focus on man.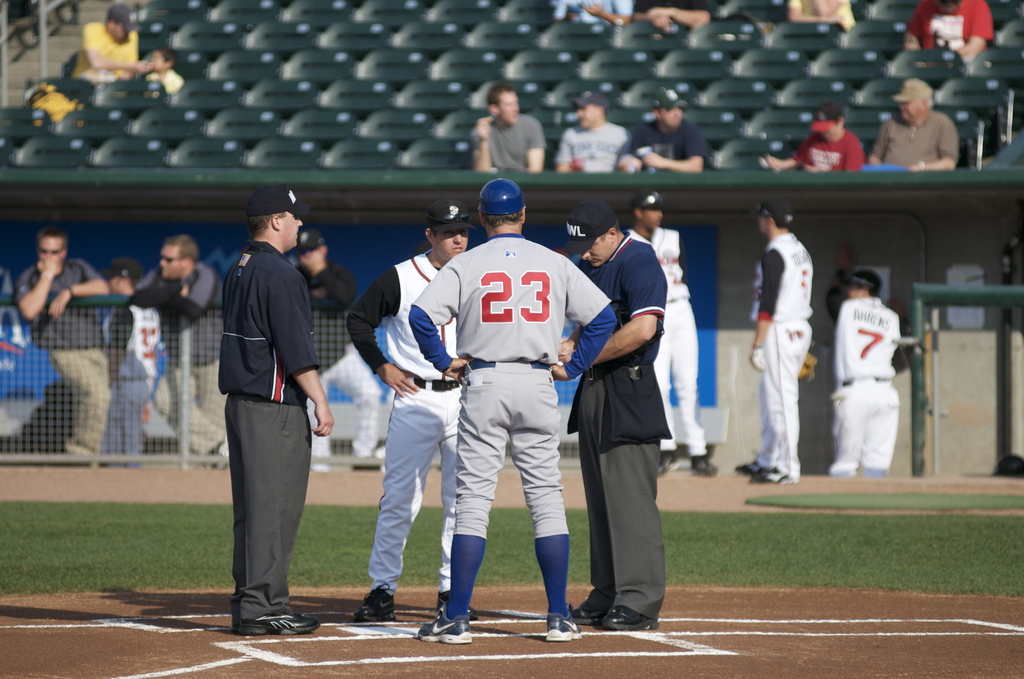
Focused at <box>402,178,618,646</box>.
